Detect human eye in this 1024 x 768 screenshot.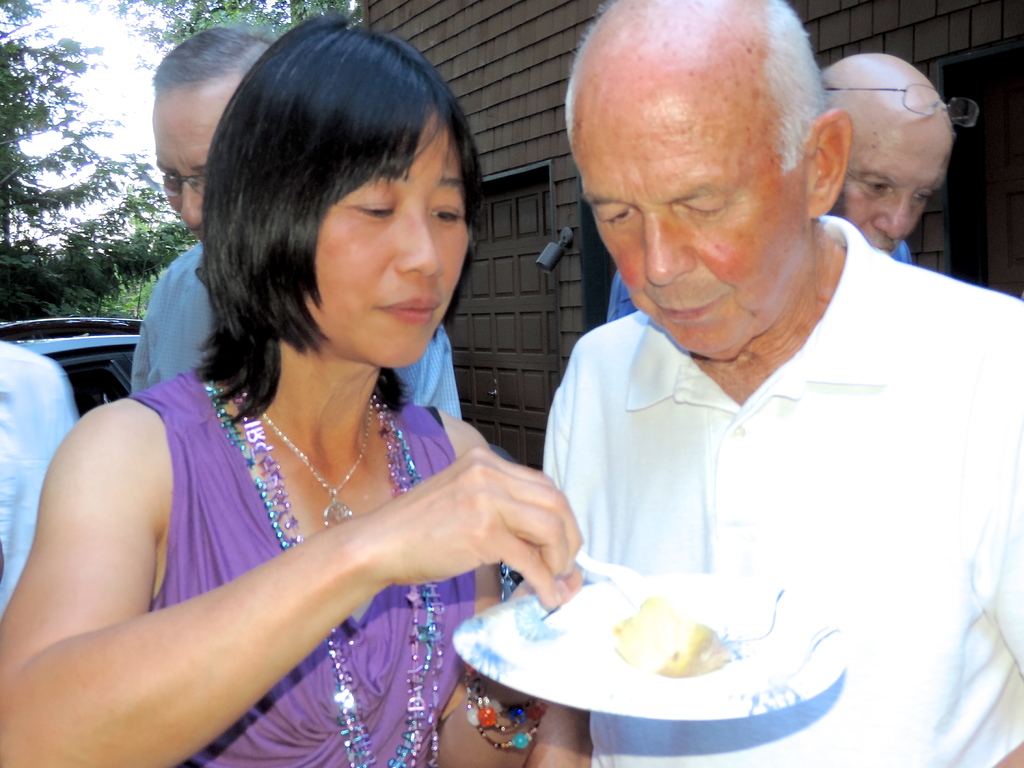
Detection: 428,199,467,229.
